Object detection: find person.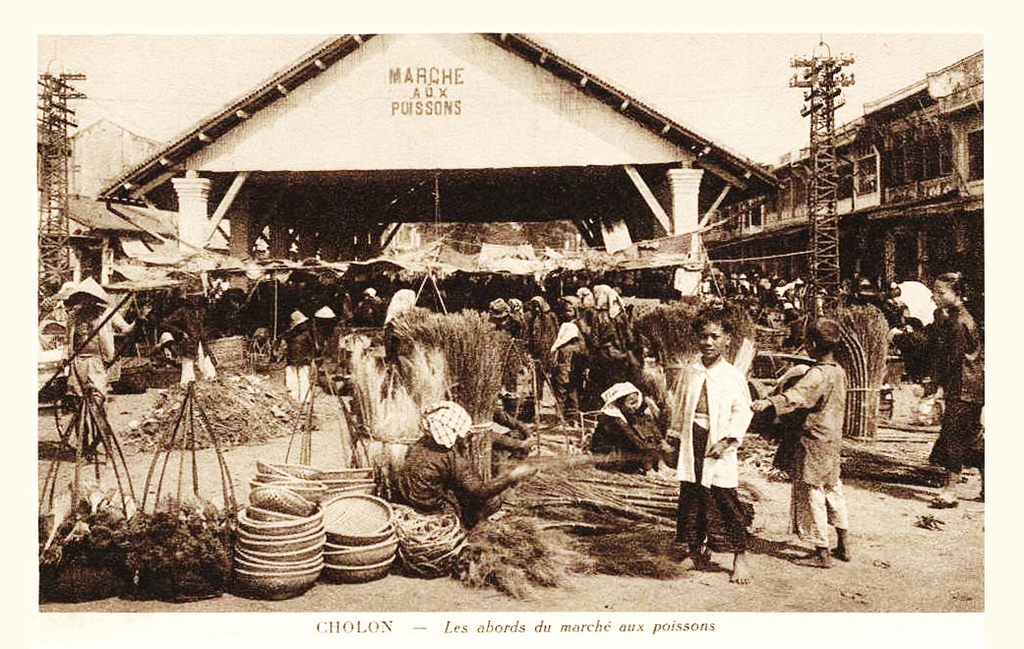
583,378,670,476.
